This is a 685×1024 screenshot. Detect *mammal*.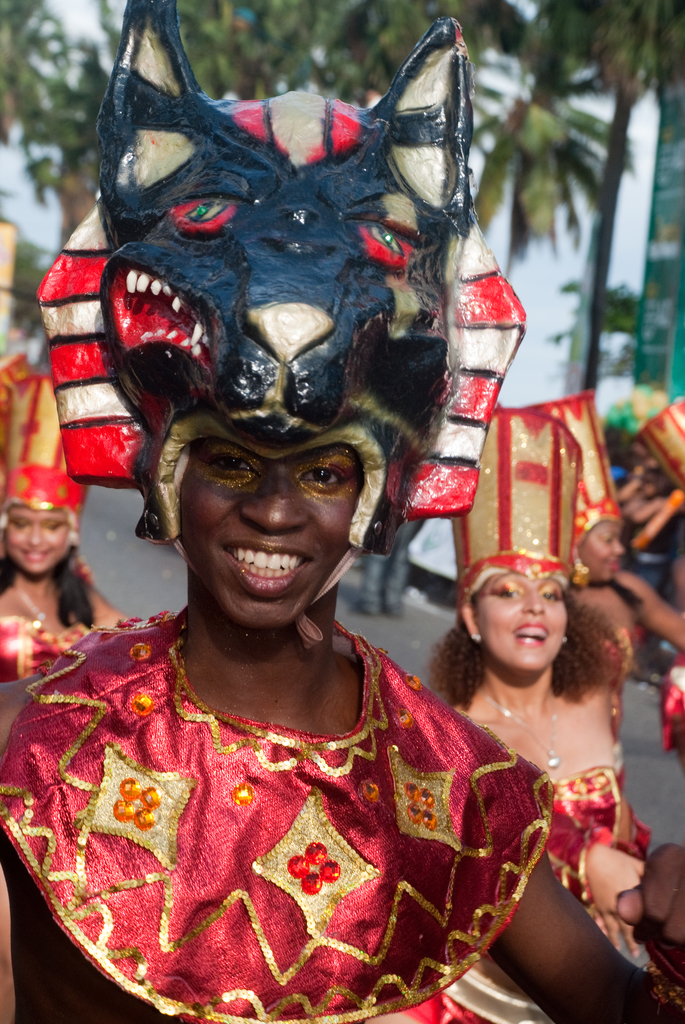
select_region(647, 395, 684, 755).
